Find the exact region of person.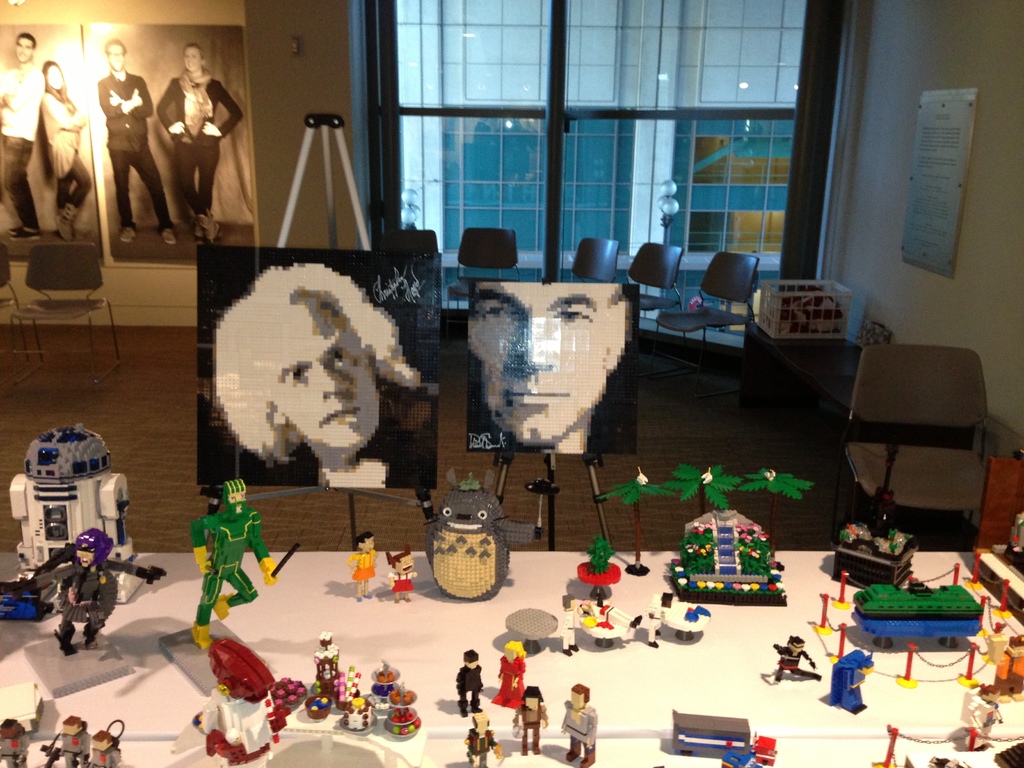
Exact region: 33,57,93,243.
